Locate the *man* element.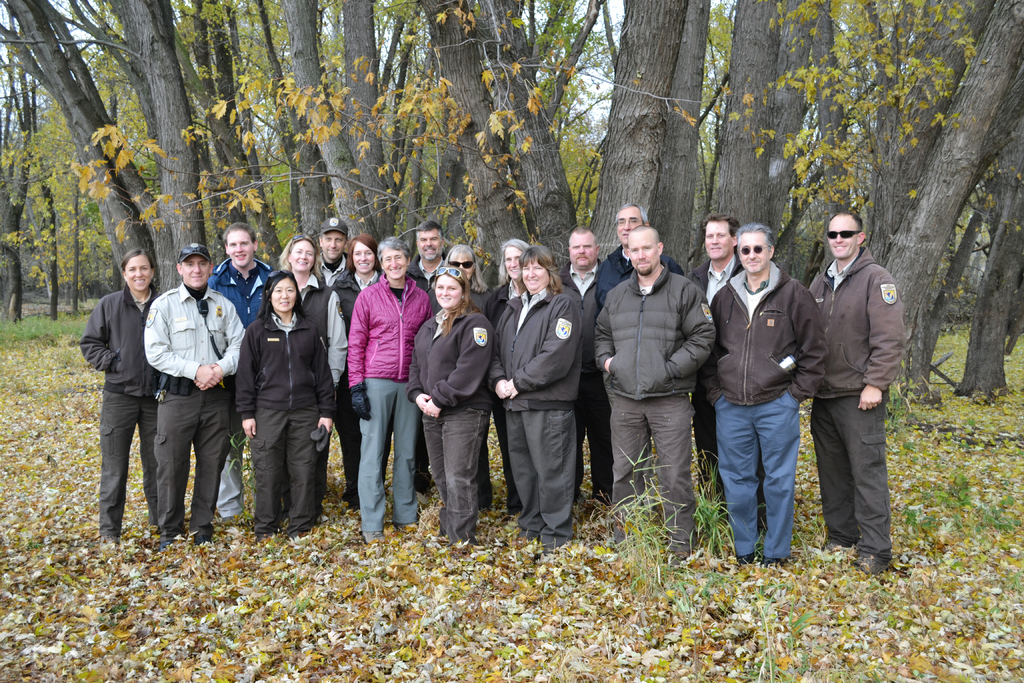
Element bbox: detection(698, 222, 829, 567).
